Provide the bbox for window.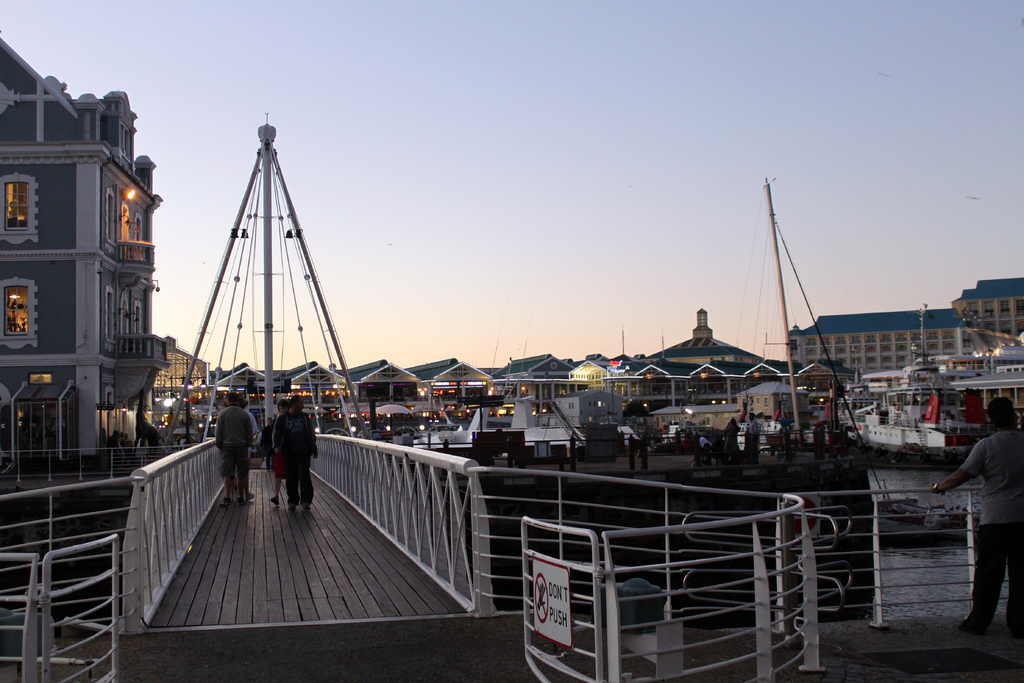
[x1=0, y1=282, x2=30, y2=336].
